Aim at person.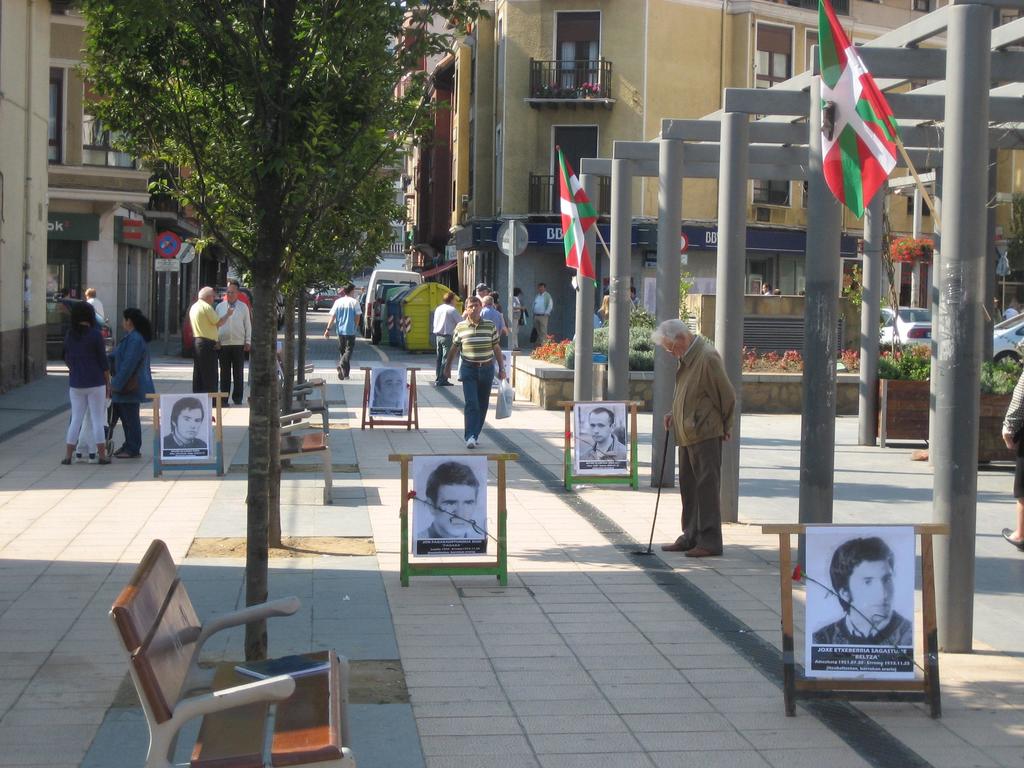
Aimed at (60, 285, 79, 331).
